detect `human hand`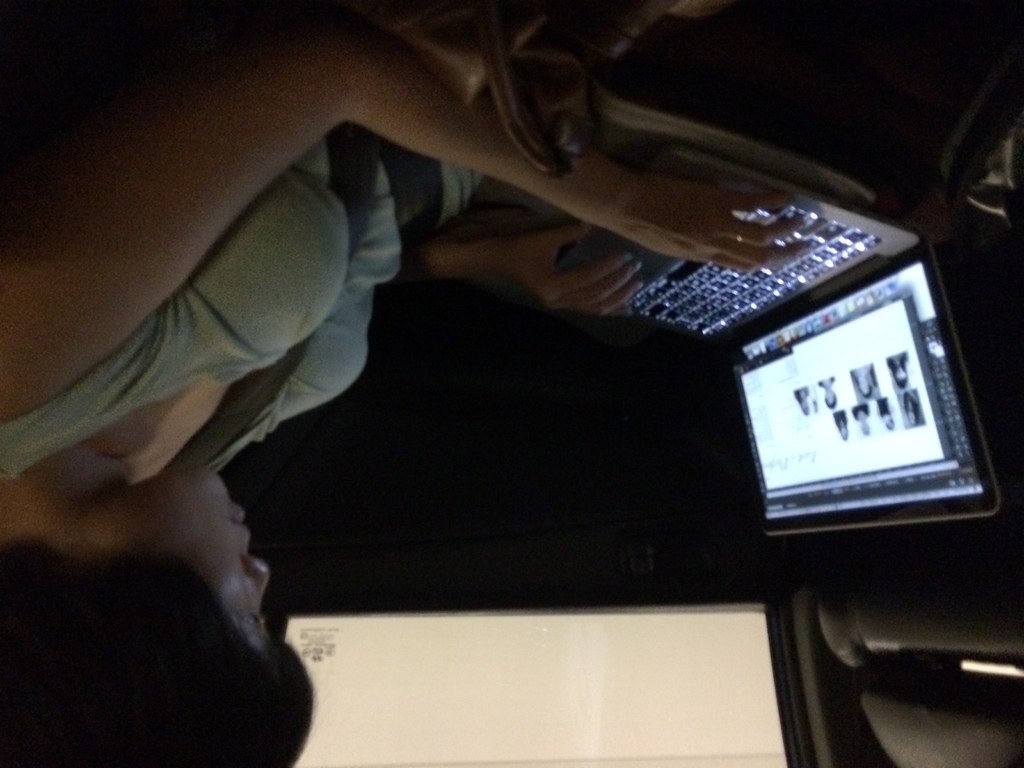
(615, 193, 804, 278)
